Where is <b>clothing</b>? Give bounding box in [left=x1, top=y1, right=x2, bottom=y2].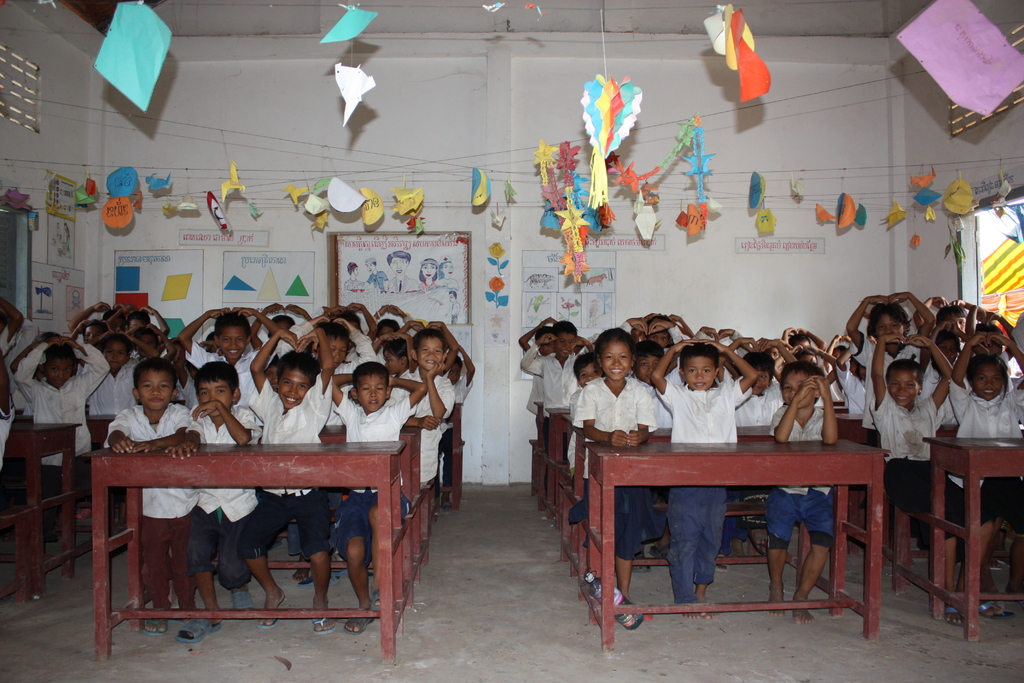
[left=419, top=282, right=435, bottom=288].
